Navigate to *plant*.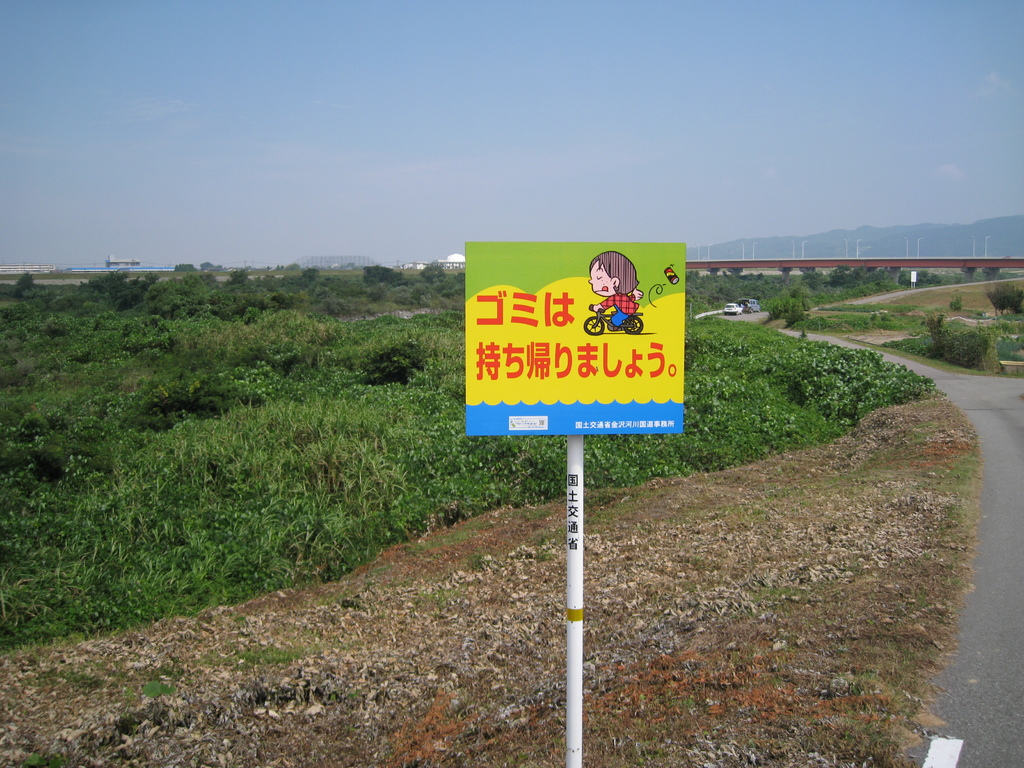
Navigation target: bbox=[844, 559, 863, 573].
